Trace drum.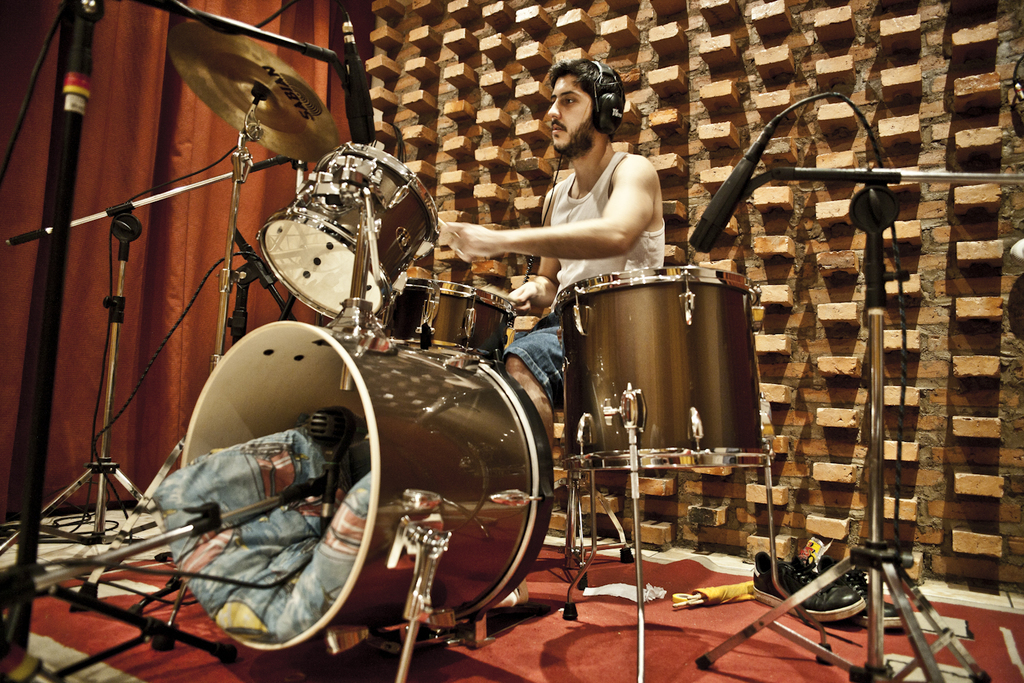
Traced to [left=182, top=318, right=556, bottom=649].
